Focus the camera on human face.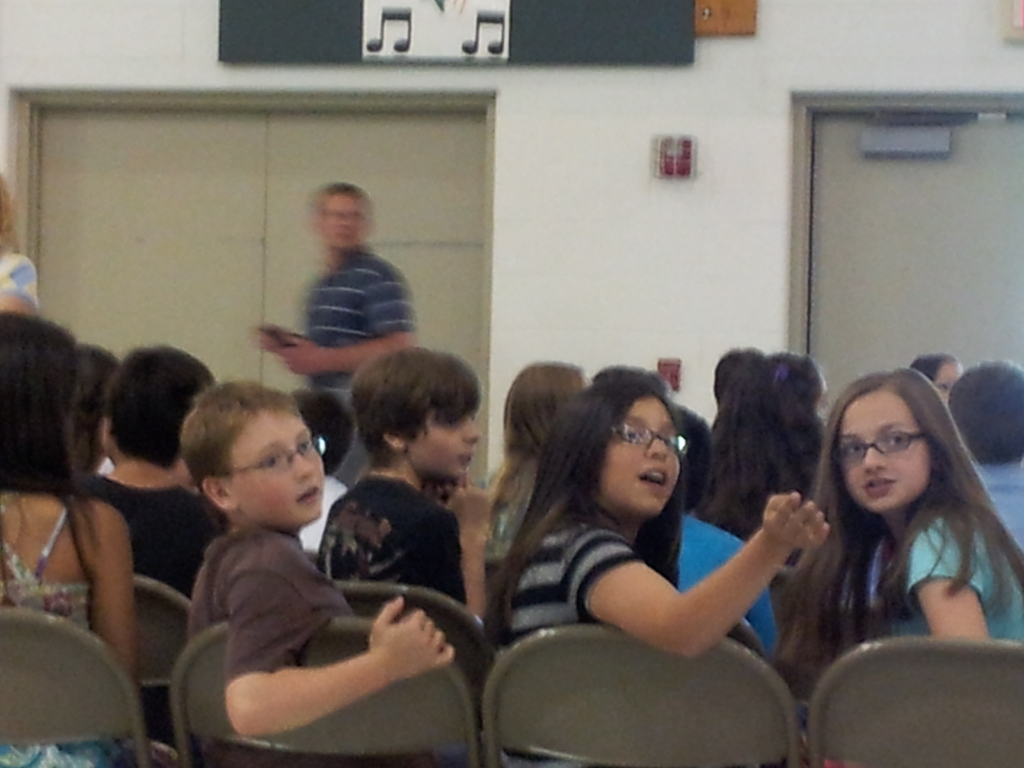
Focus region: select_region(929, 357, 963, 399).
